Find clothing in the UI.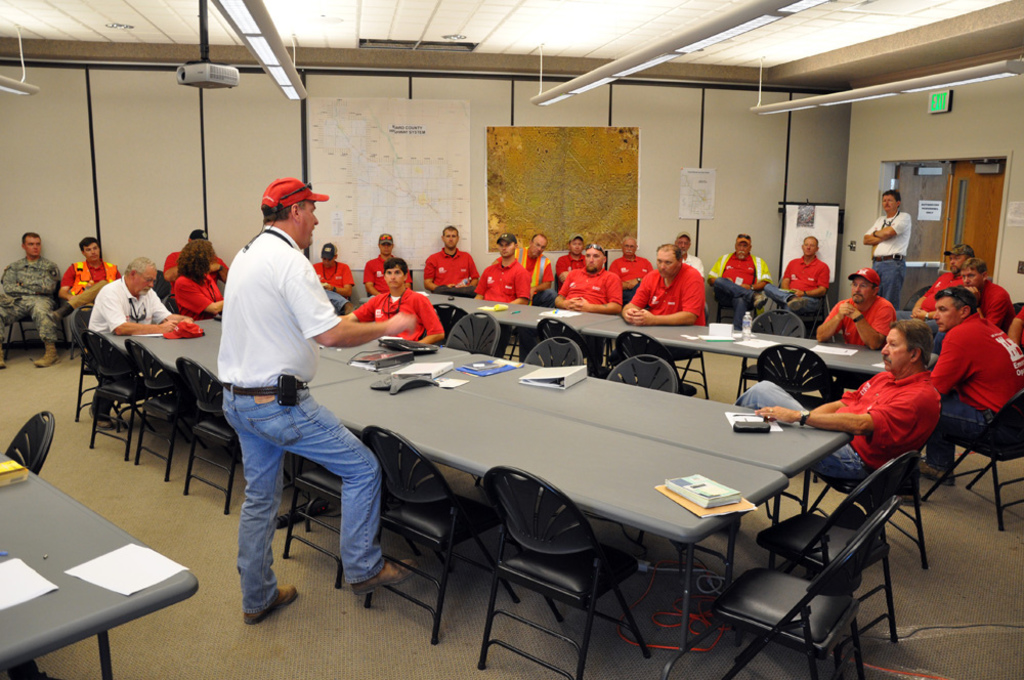
UI element at (174, 261, 227, 312).
